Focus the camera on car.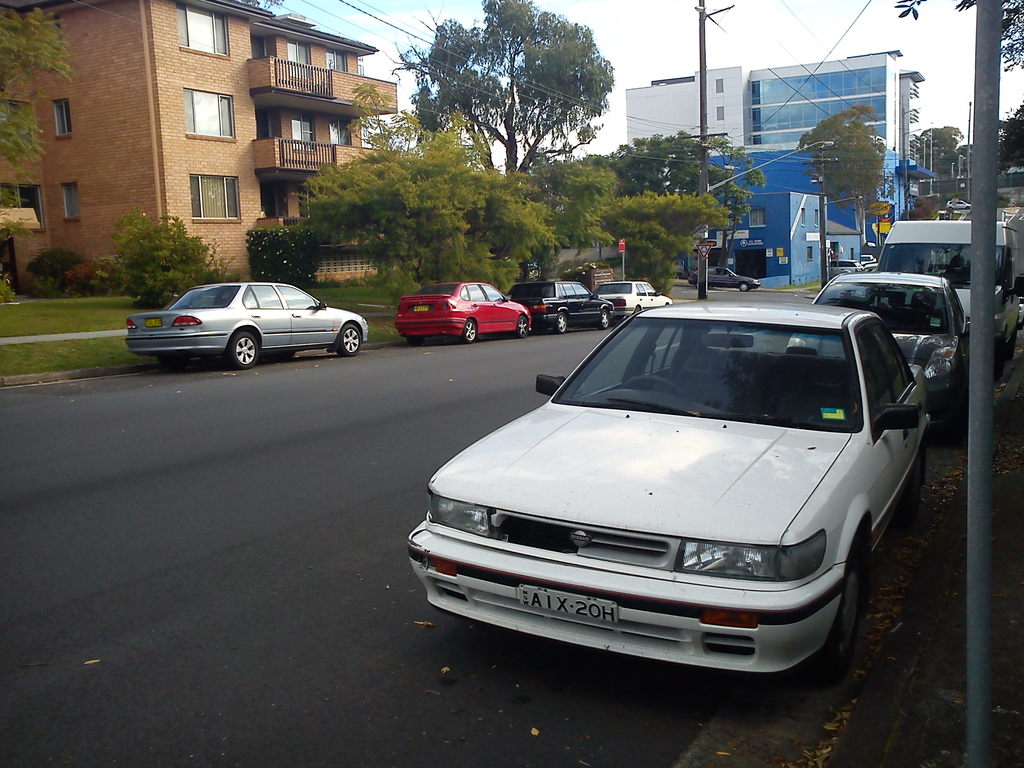
Focus region: (x1=397, y1=283, x2=530, y2=342).
